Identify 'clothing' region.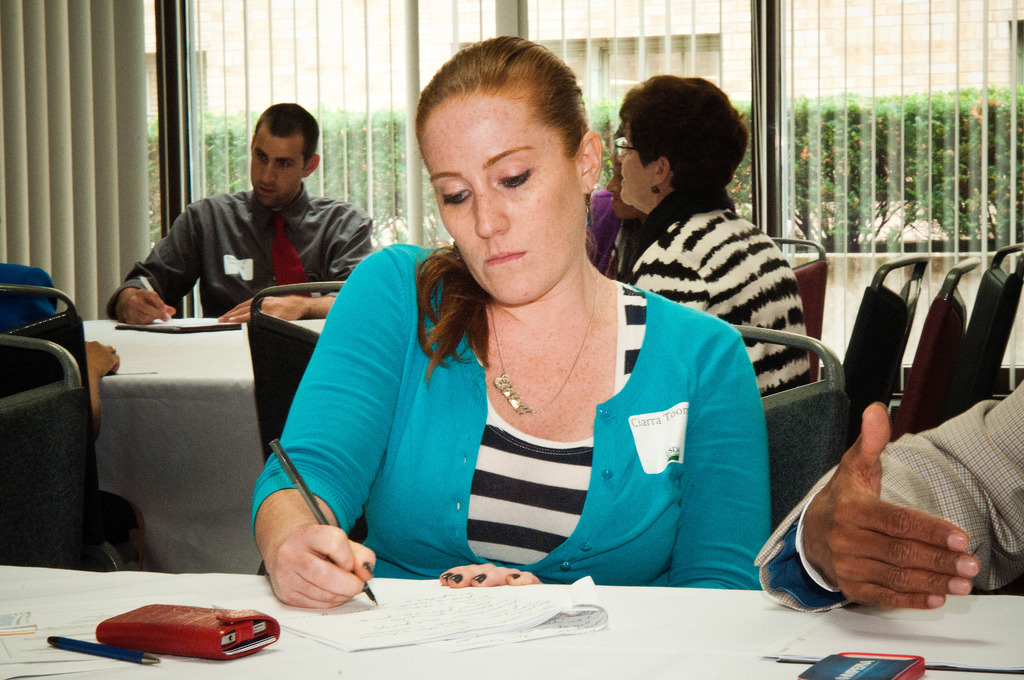
Region: [106, 184, 370, 323].
